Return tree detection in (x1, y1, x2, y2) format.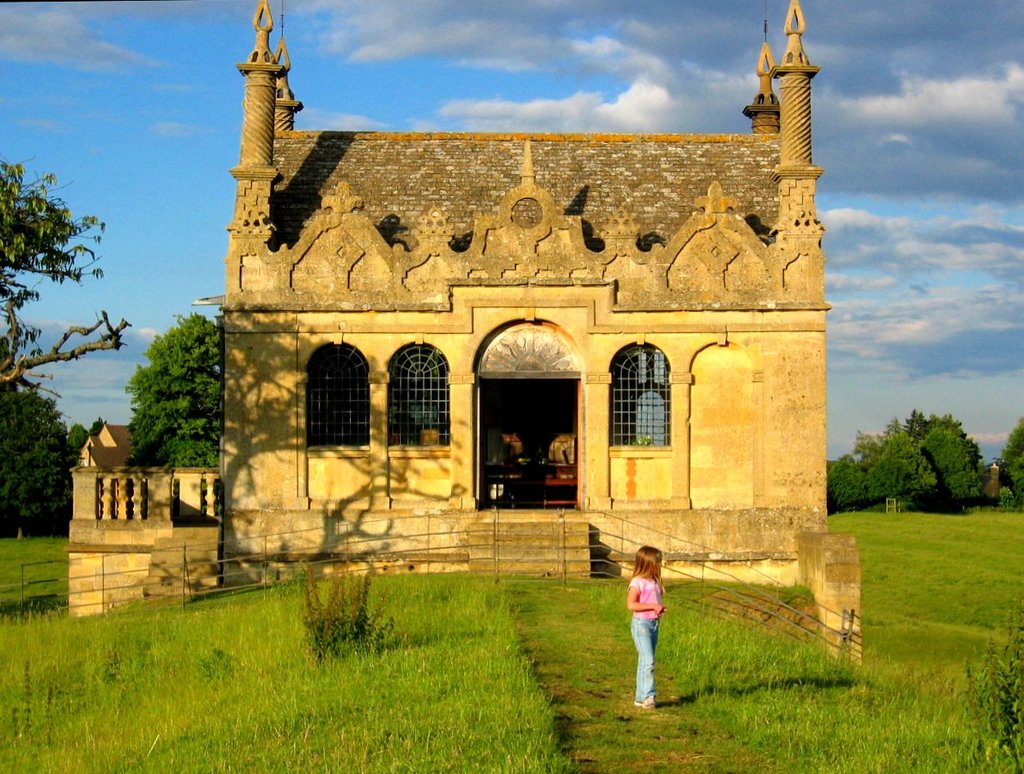
(917, 417, 986, 510).
